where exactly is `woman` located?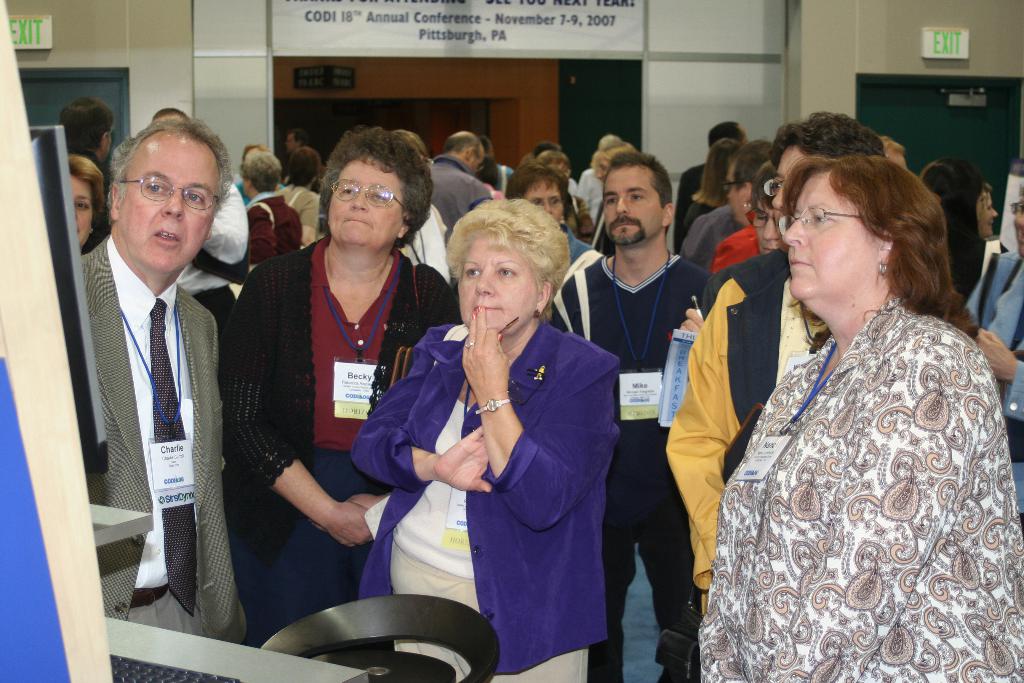
Its bounding box is <region>684, 142, 754, 240</region>.
